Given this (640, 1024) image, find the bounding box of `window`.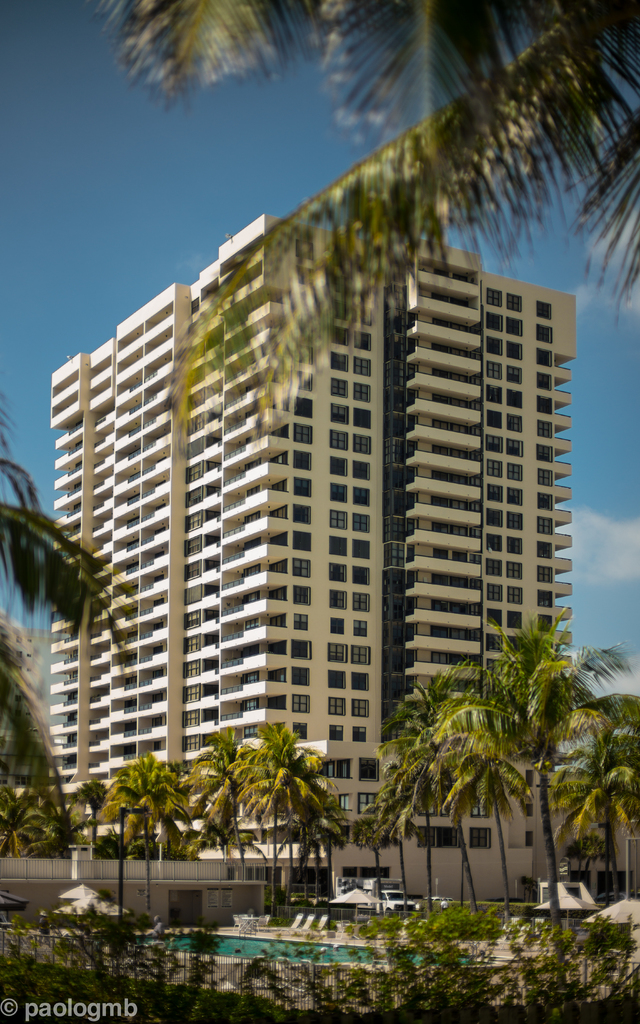
l=506, t=540, r=523, b=552.
